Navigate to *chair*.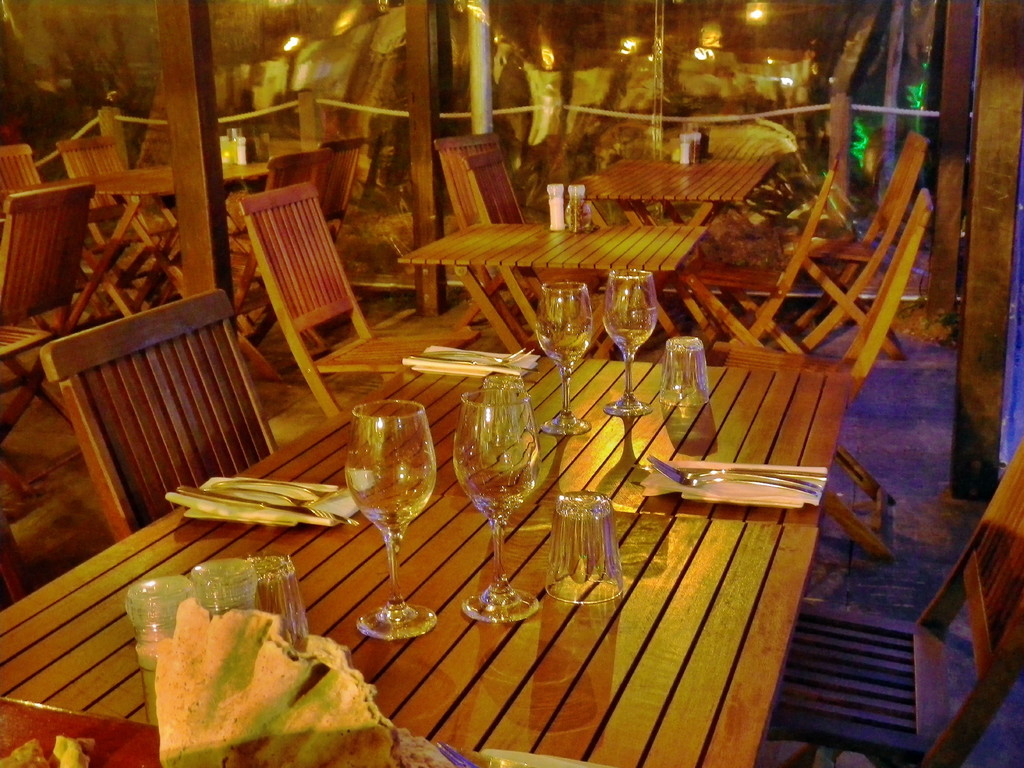
Navigation target: box(669, 154, 840, 362).
